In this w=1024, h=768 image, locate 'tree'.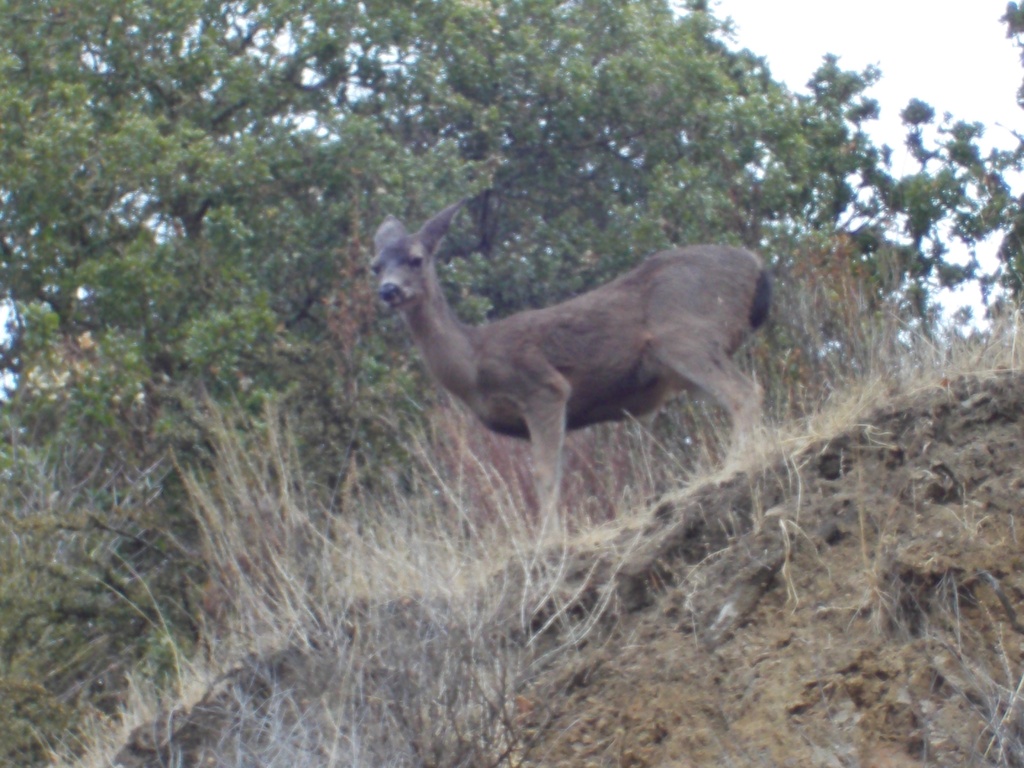
Bounding box: <region>0, 0, 1023, 767</region>.
